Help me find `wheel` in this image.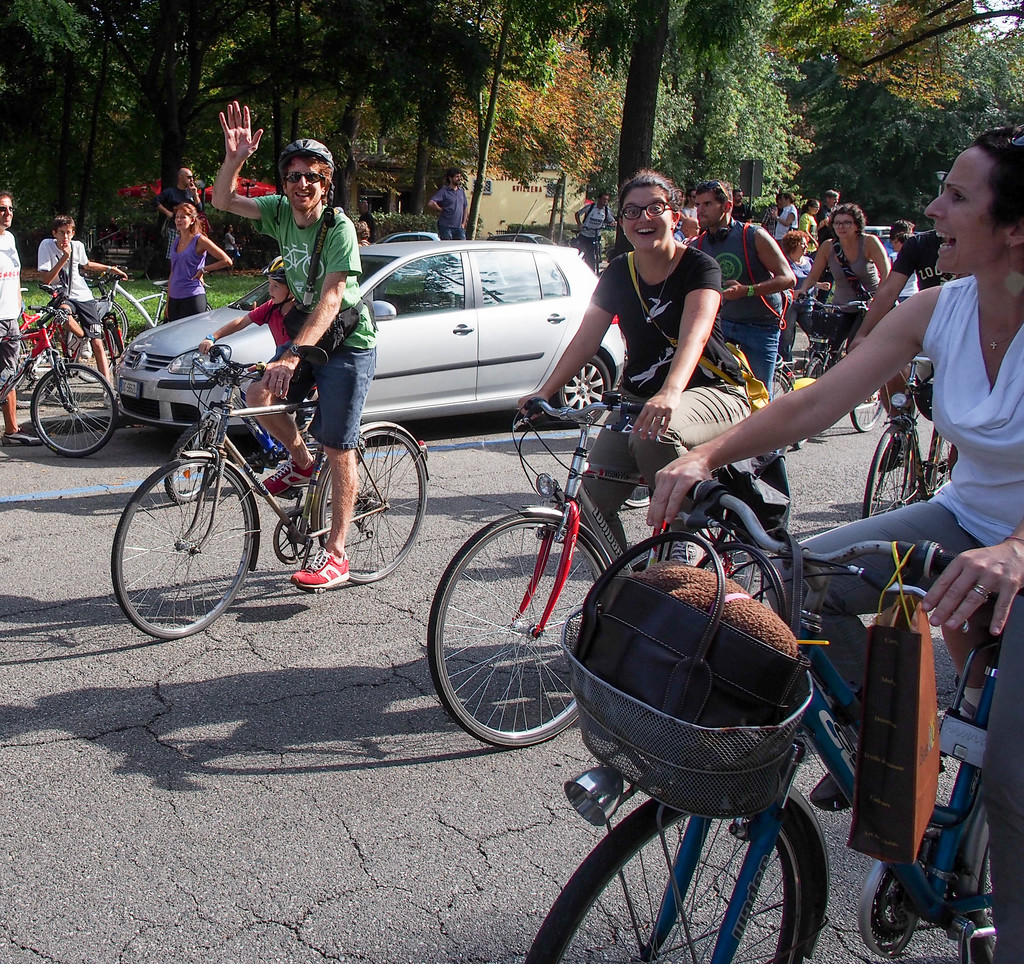
Found it: 548/357/614/434.
